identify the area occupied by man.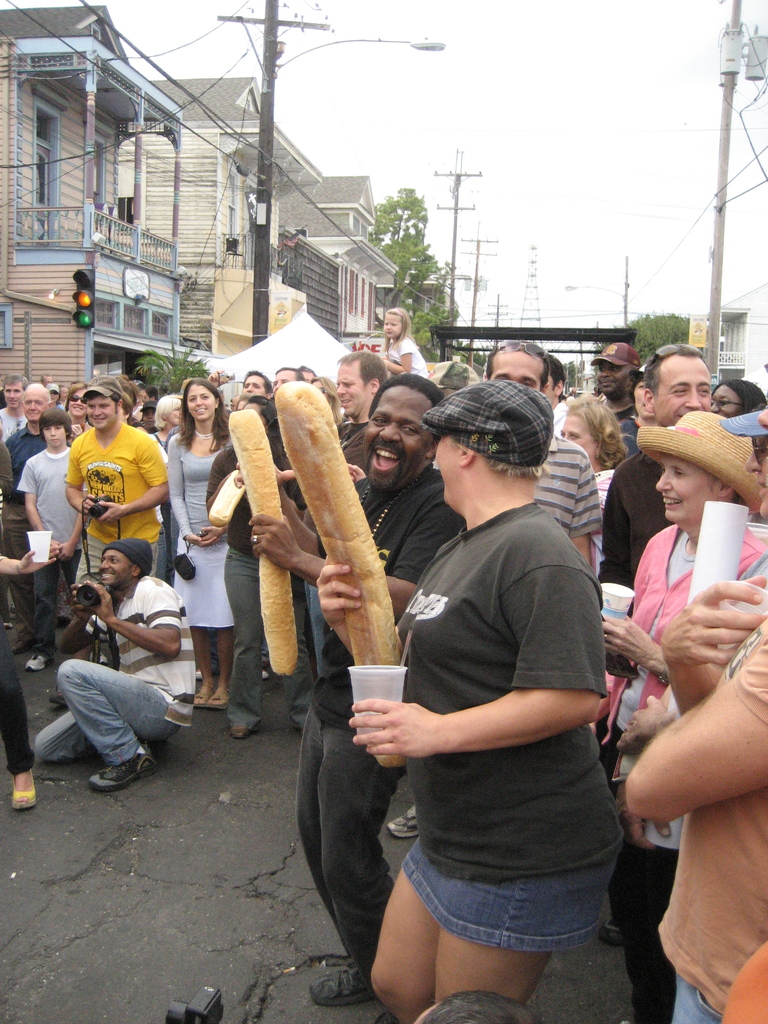
Area: <box>269,348,399,685</box>.
